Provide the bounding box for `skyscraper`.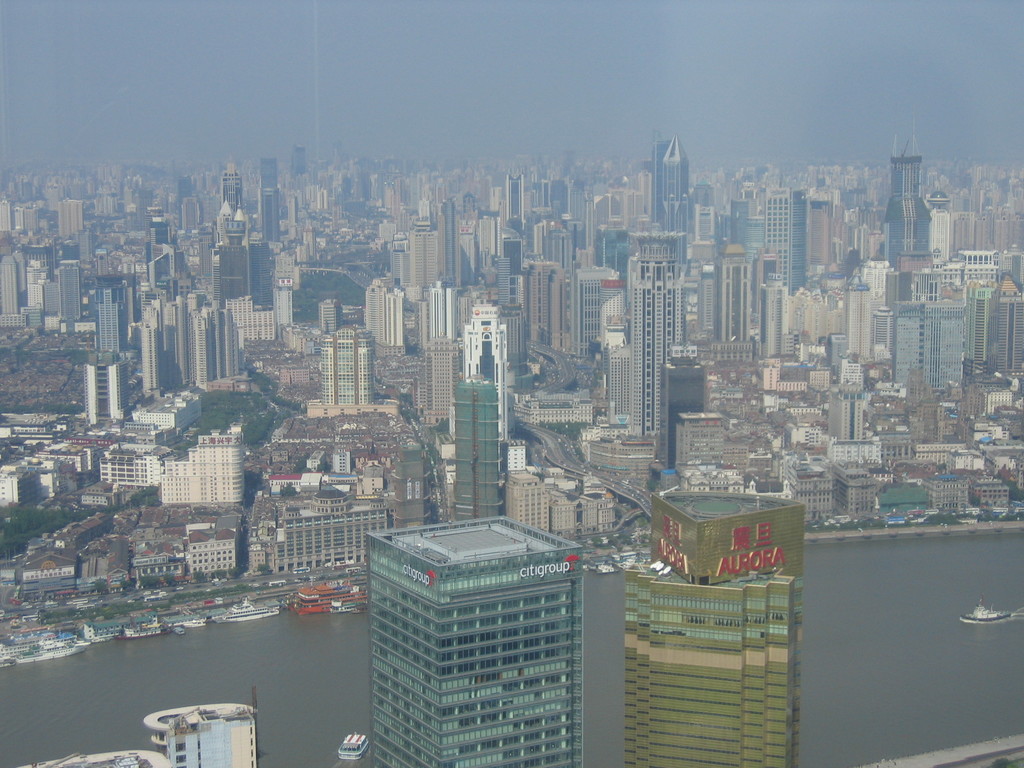
box(545, 264, 570, 346).
